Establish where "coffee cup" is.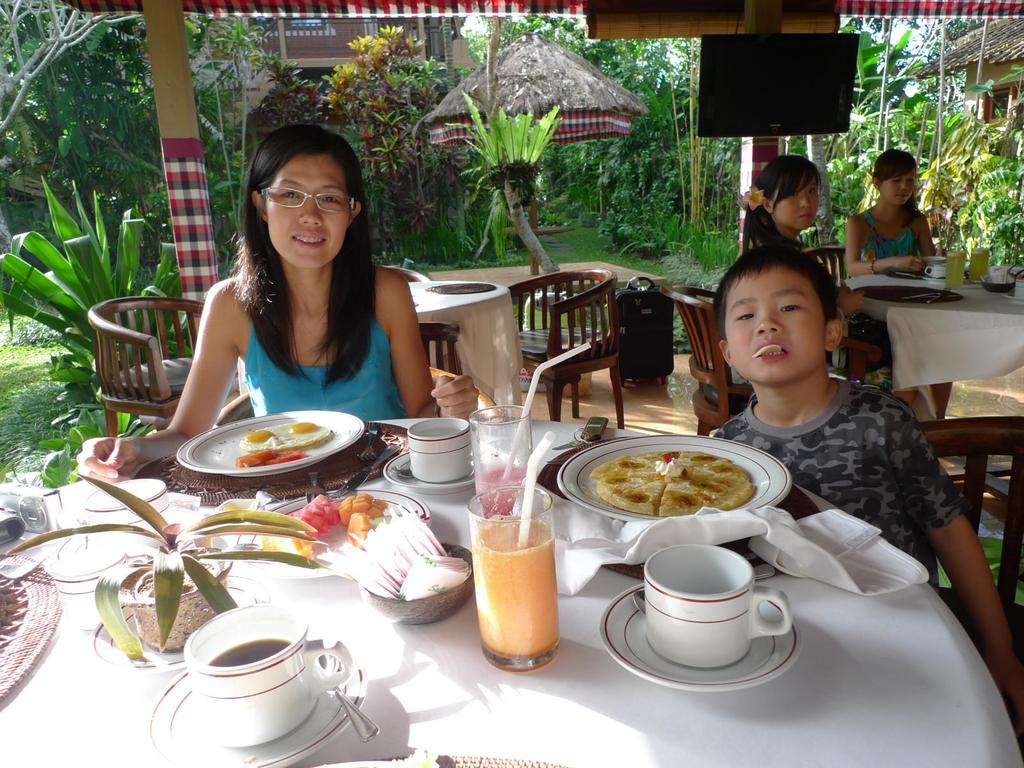
Established at <box>643,541,795,674</box>.
